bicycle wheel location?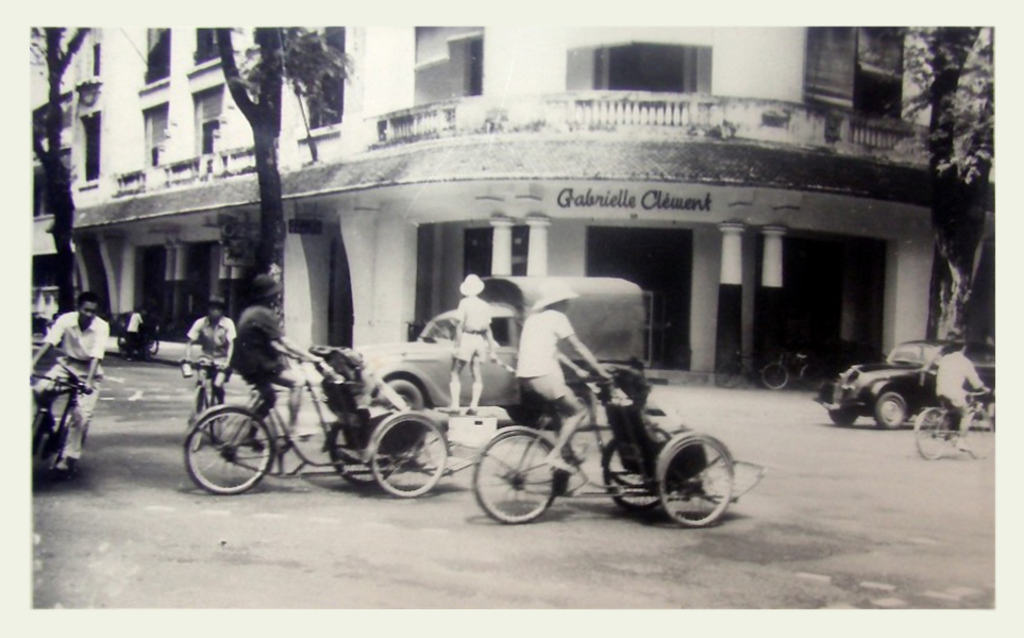
{"x1": 959, "y1": 398, "x2": 1000, "y2": 467}
